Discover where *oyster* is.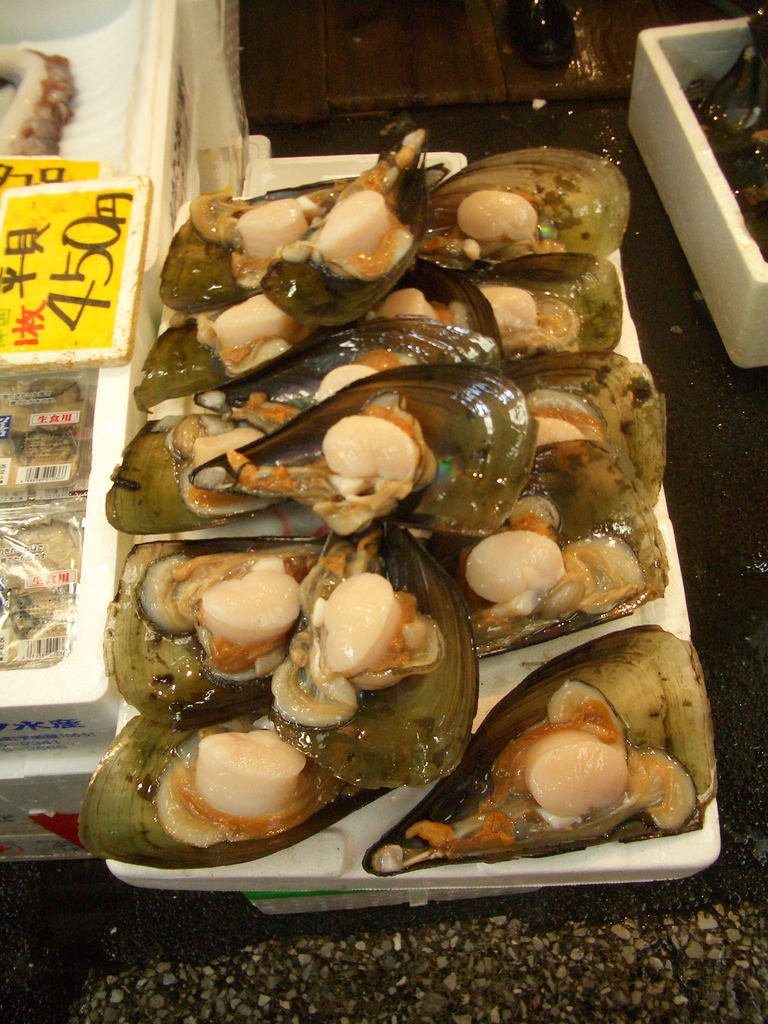
Discovered at detection(219, 308, 506, 420).
